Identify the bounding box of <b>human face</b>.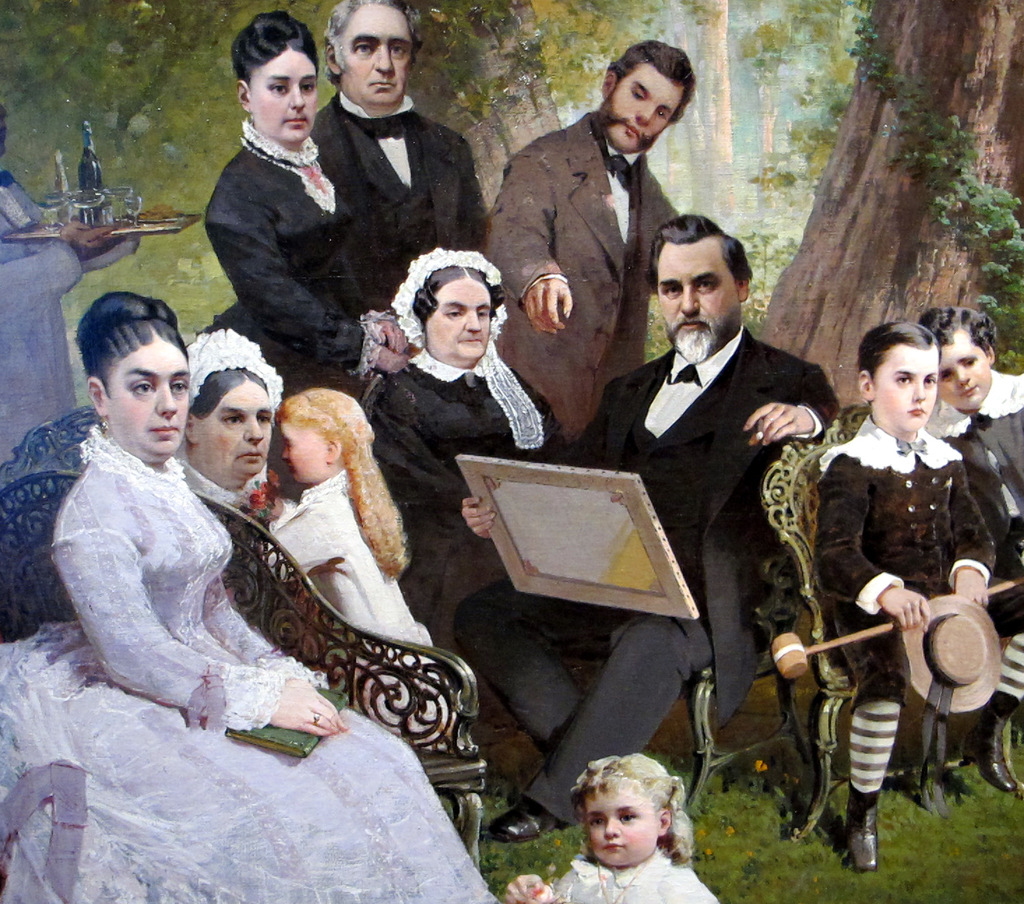
[left=935, top=318, right=990, bottom=411].
